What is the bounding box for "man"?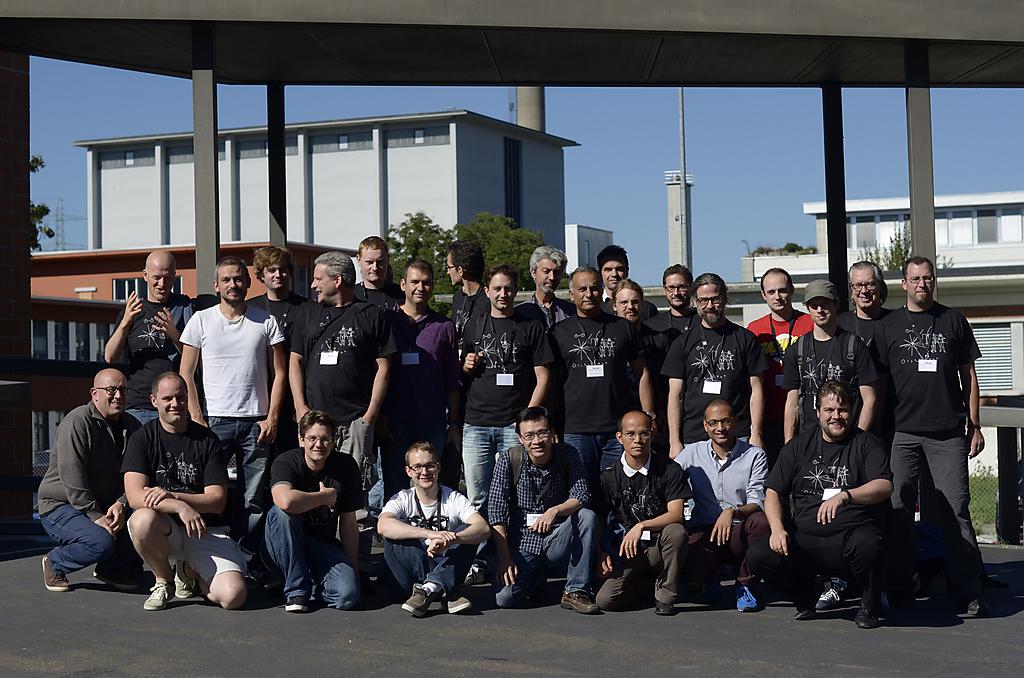
{"x1": 561, "y1": 272, "x2": 667, "y2": 487}.
